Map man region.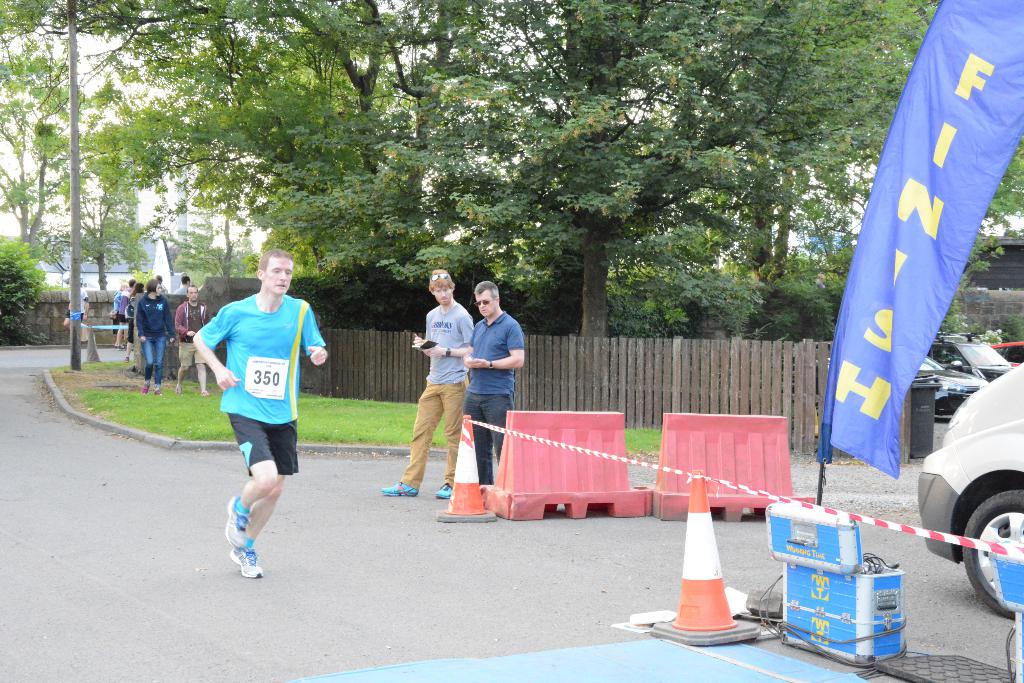
Mapped to 175:278:191:294.
